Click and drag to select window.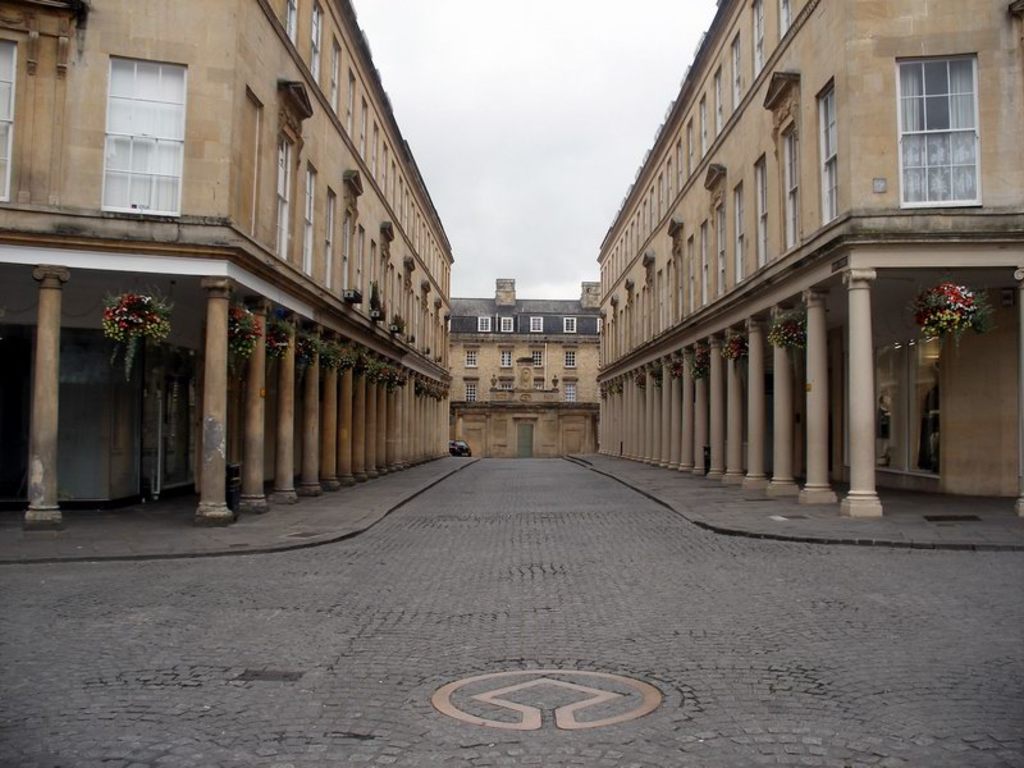
Selection: Rect(896, 55, 980, 215).
